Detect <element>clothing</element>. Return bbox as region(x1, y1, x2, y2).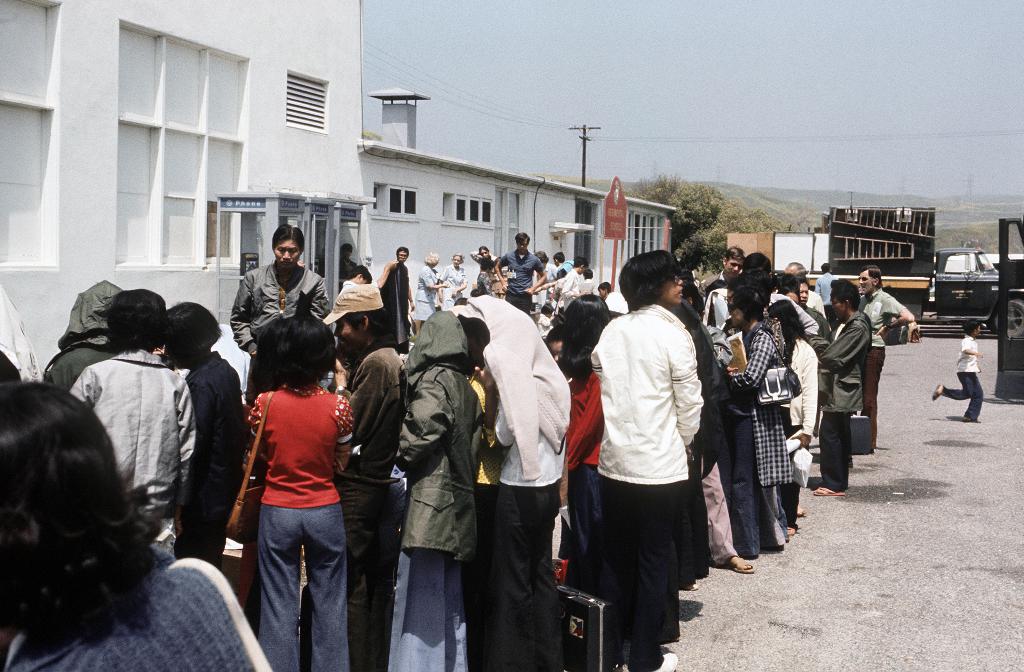
region(960, 336, 979, 377).
